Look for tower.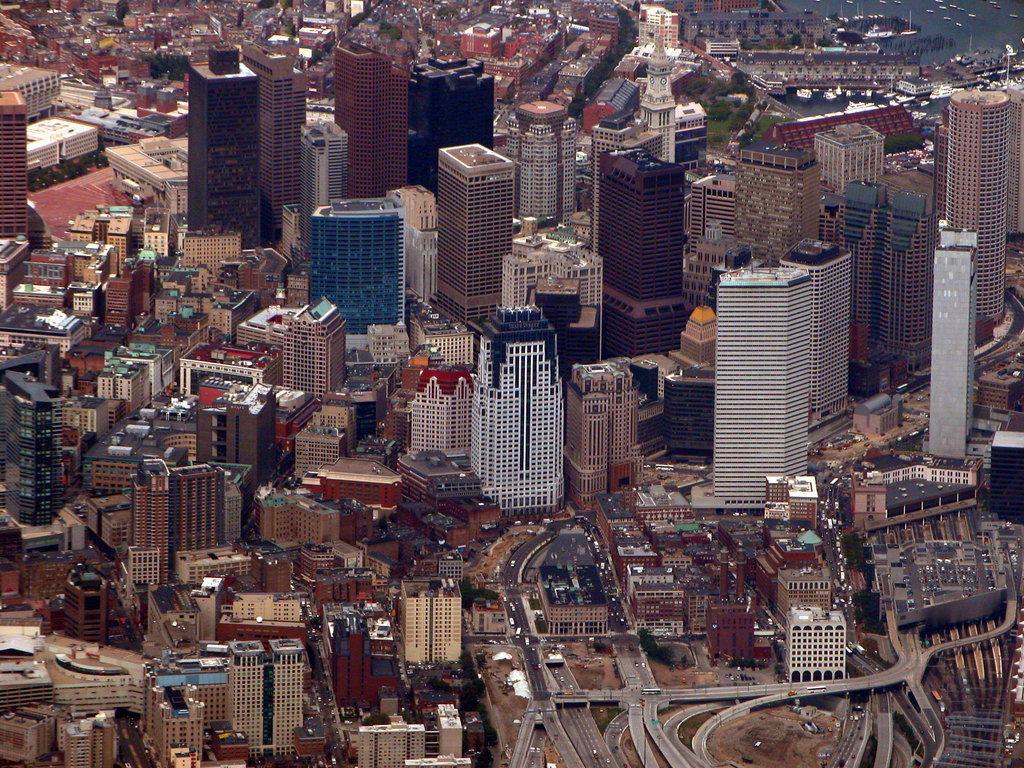
Found: 411, 59, 492, 199.
